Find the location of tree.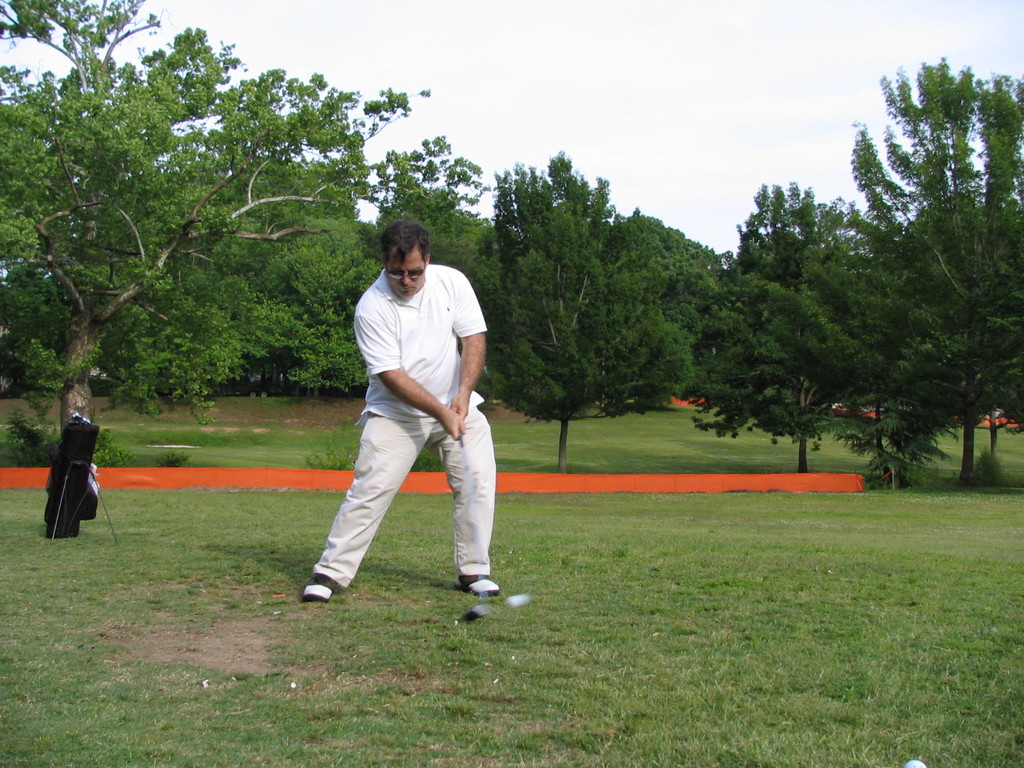
Location: left=350, top=249, right=527, bottom=352.
